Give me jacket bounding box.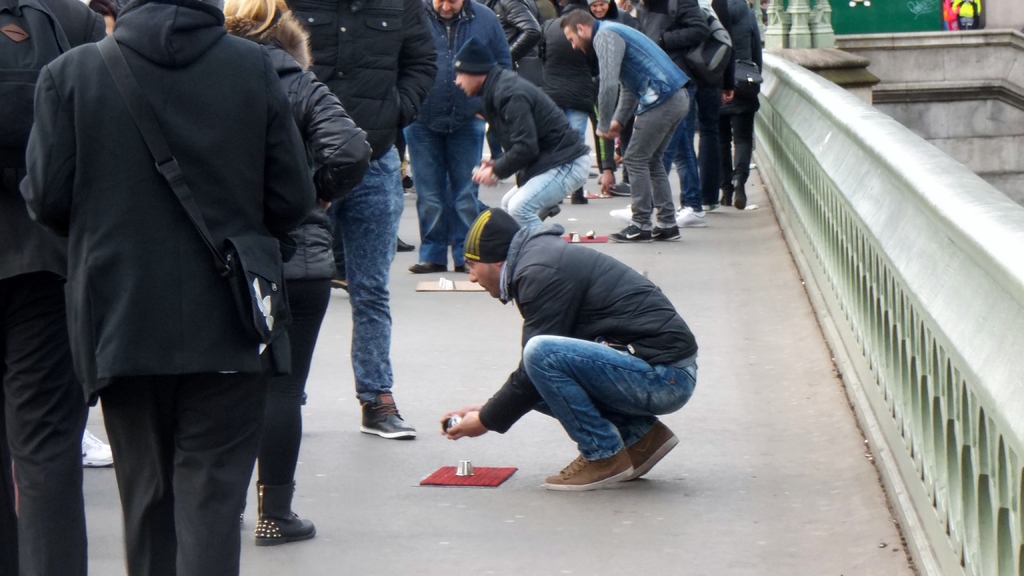
select_region(535, 4, 602, 109).
